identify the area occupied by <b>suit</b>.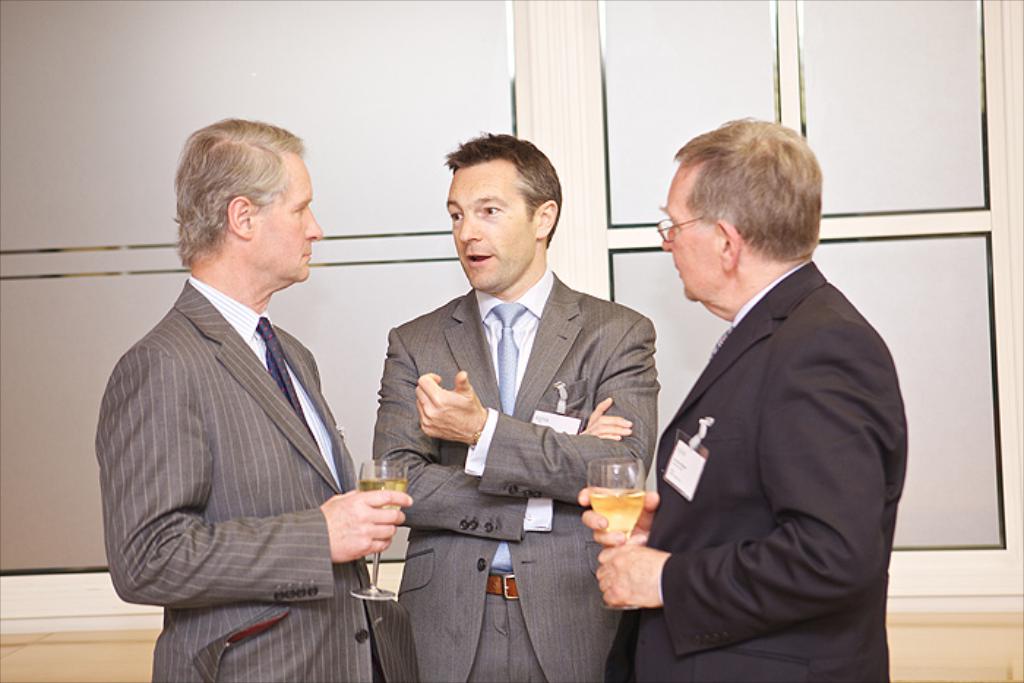
Area: <bbox>611, 257, 907, 682</bbox>.
